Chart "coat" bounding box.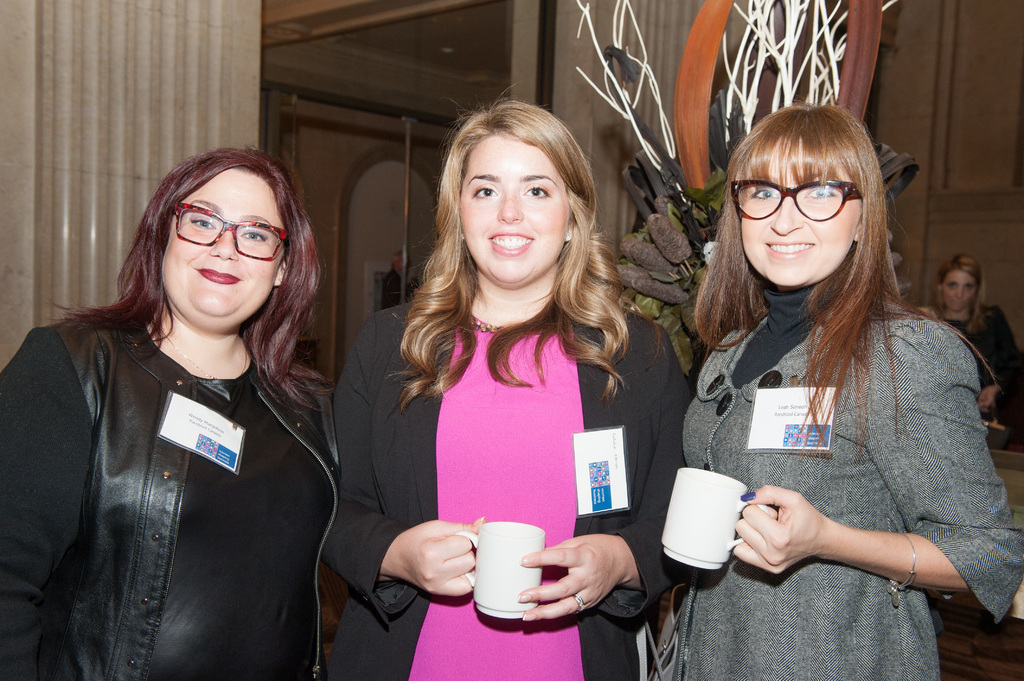
Charted: {"x1": 319, "y1": 296, "x2": 698, "y2": 680}.
